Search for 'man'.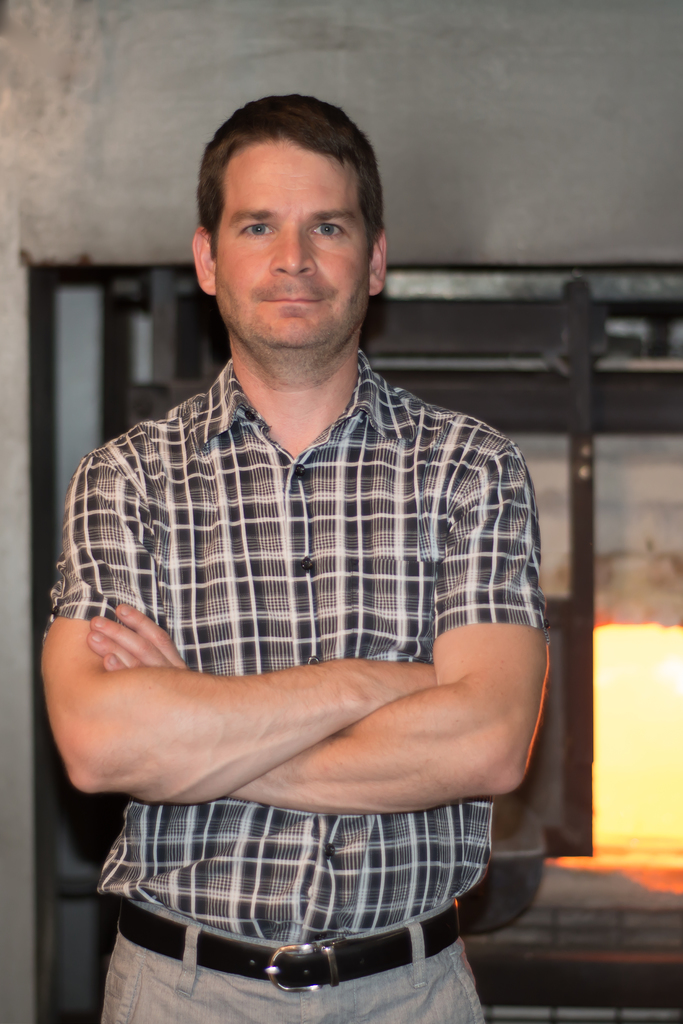
Found at [left=60, top=63, right=543, bottom=1001].
